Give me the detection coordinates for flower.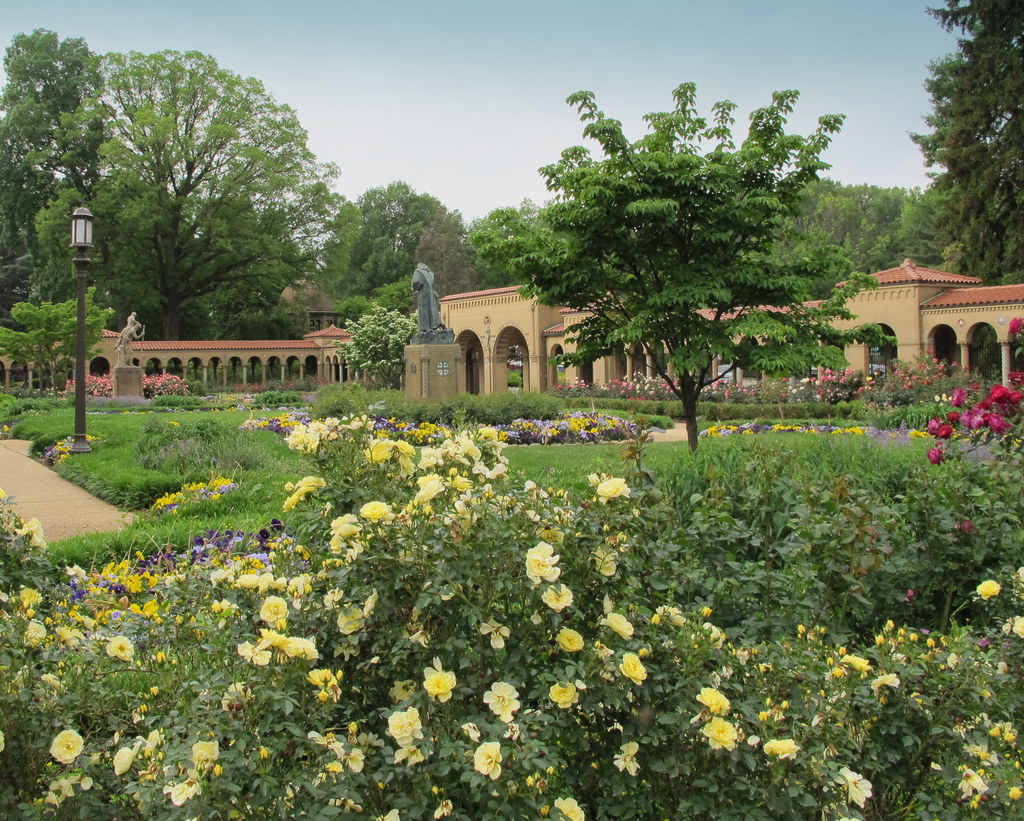
detection(435, 799, 454, 820).
